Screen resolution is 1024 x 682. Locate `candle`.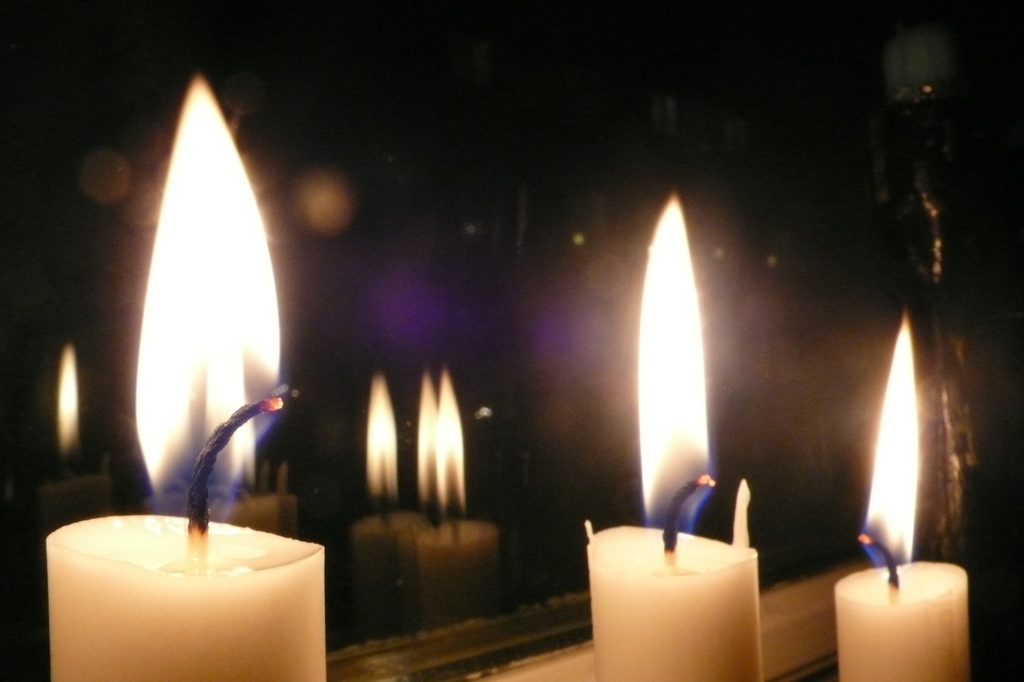
(left=415, top=368, right=496, bottom=633).
